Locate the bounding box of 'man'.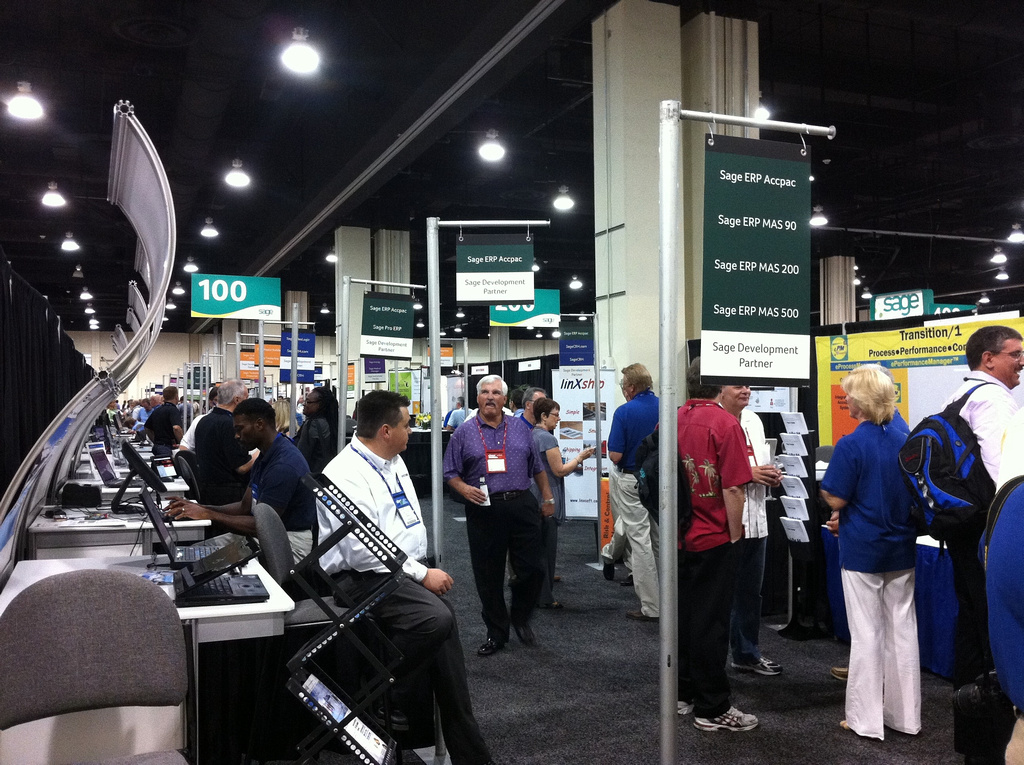
Bounding box: rect(604, 358, 663, 620).
